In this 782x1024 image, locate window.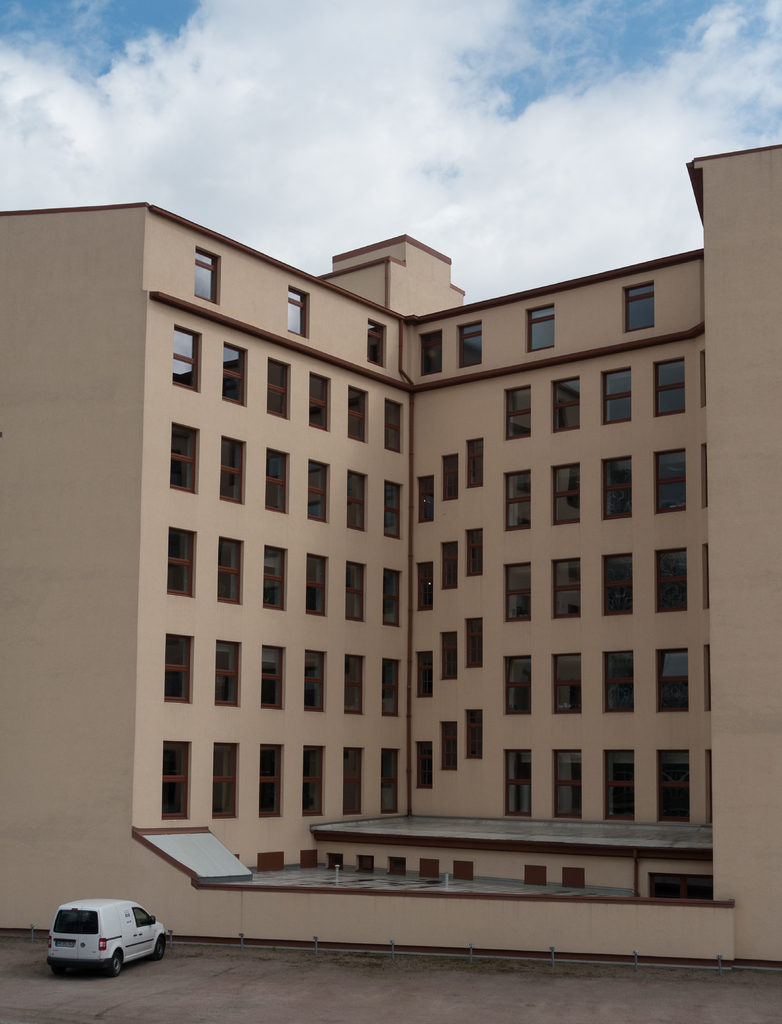
Bounding box: left=602, top=367, right=633, bottom=423.
